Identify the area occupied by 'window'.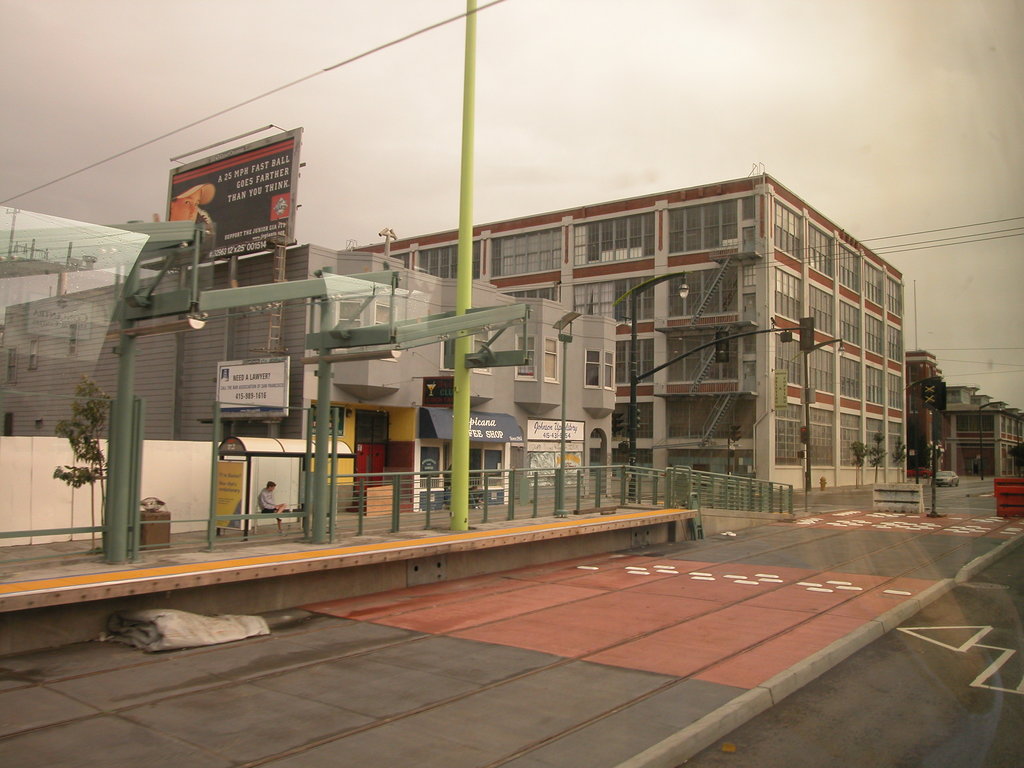
Area: select_region(490, 224, 564, 277).
